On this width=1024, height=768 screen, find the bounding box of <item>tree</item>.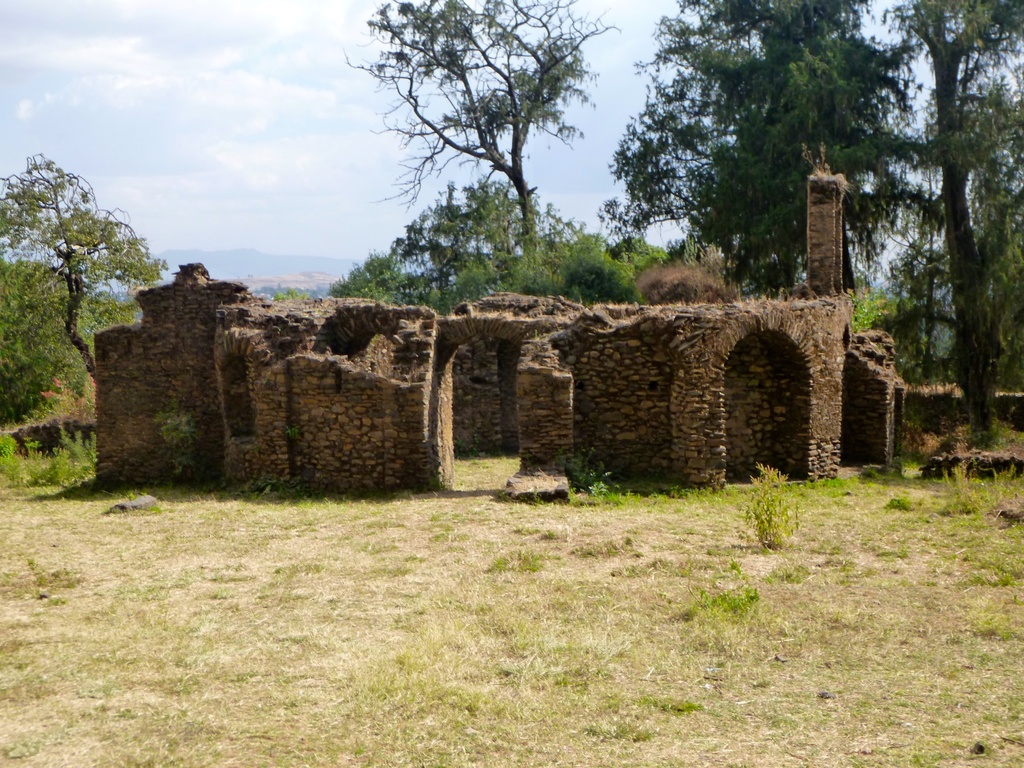
Bounding box: 0, 147, 174, 538.
